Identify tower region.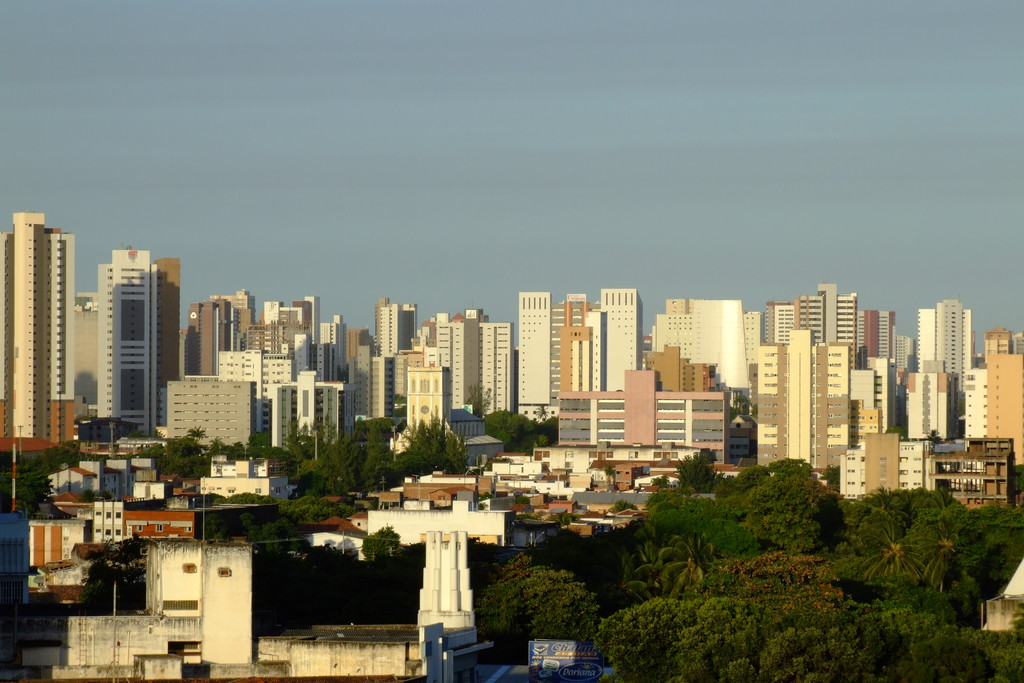
Region: Rect(917, 302, 983, 445).
